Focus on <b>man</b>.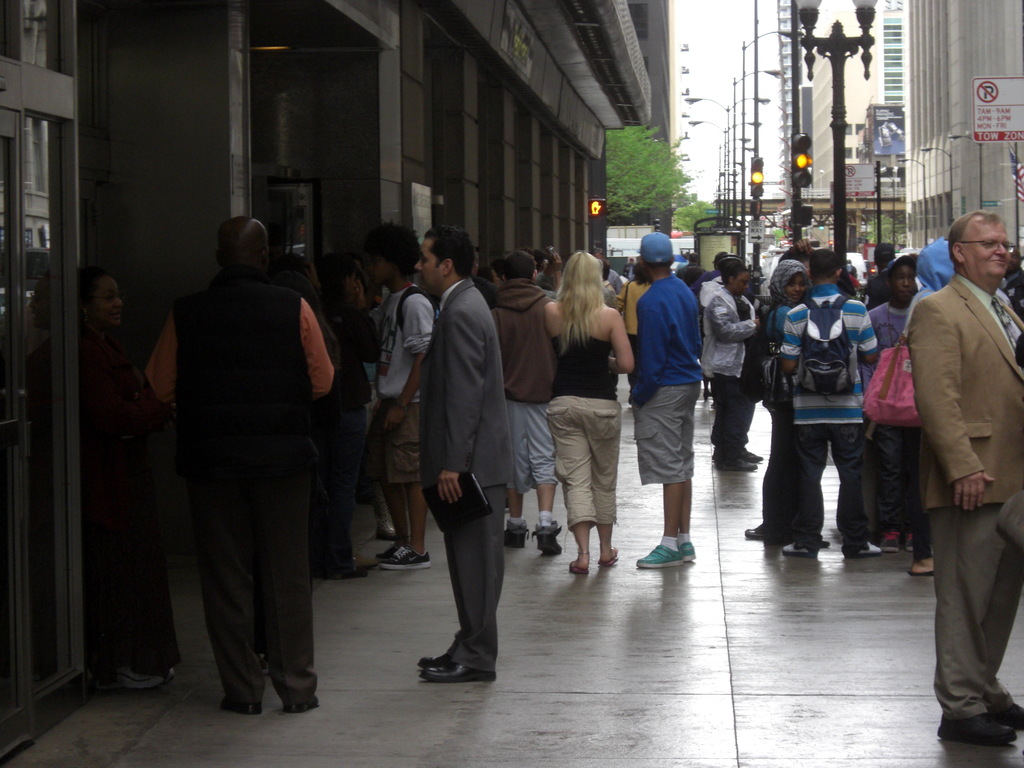
Focused at region(860, 243, 898, 312).
